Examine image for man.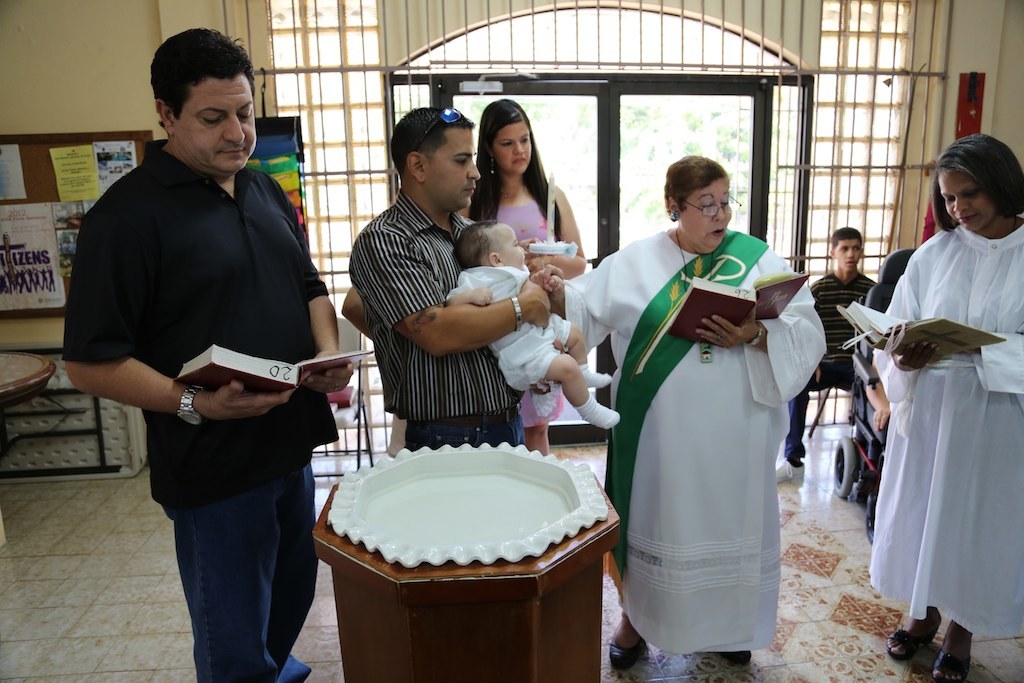
Examination result: (x1=58, y1=28, x2=358, y2=682).
